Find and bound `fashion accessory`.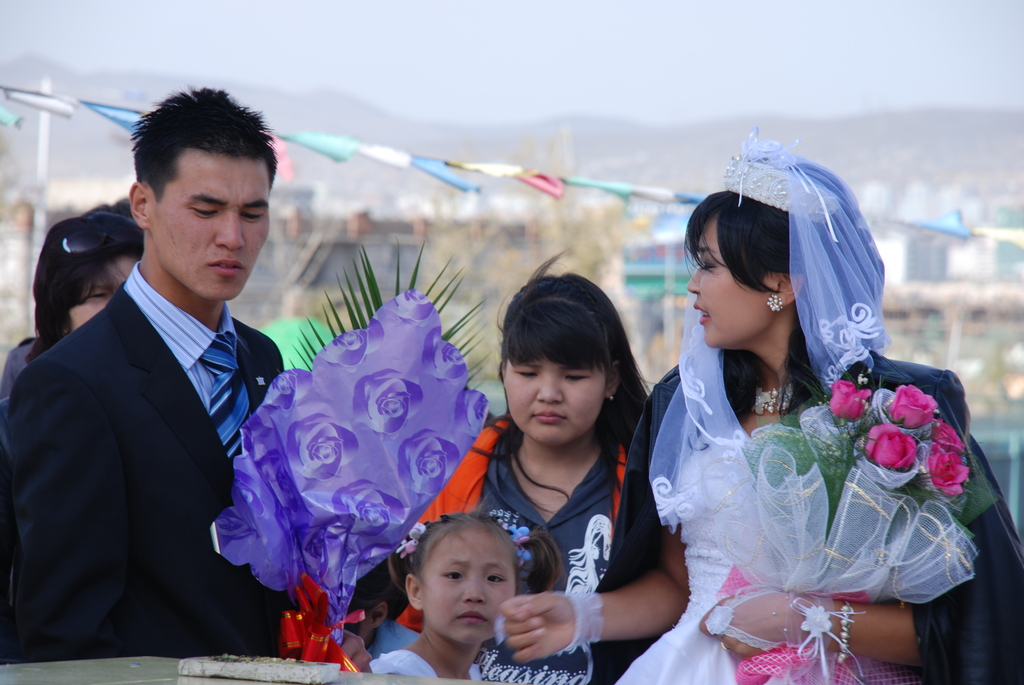
Bound: x1=480 y1=507 x2=531 y2=579.
